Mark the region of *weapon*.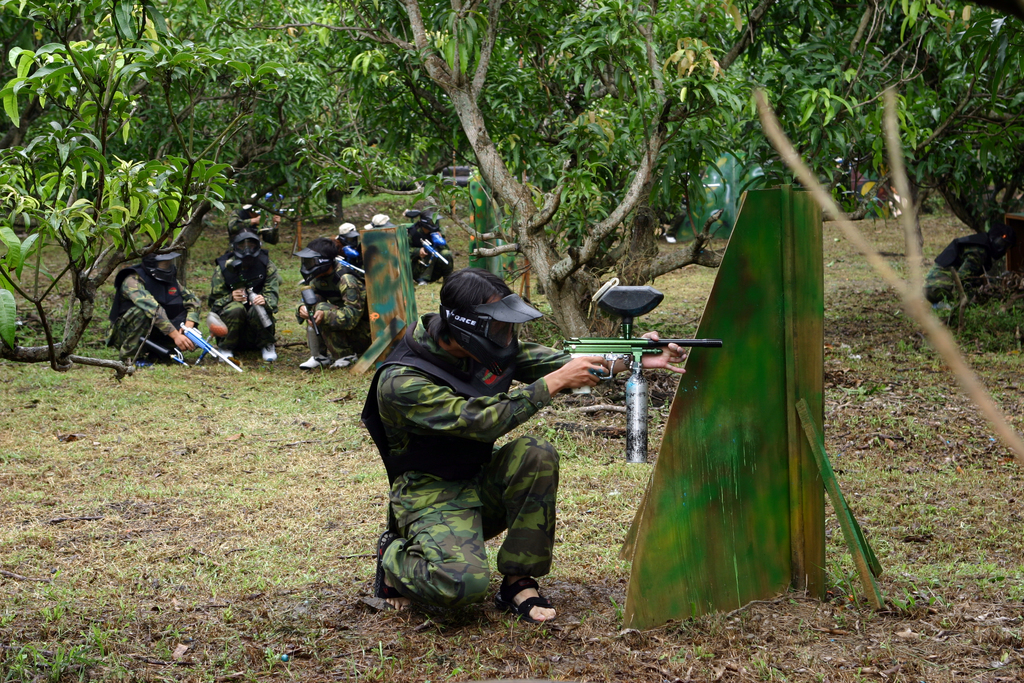
Region: detection(433, 229, 451, 243).
